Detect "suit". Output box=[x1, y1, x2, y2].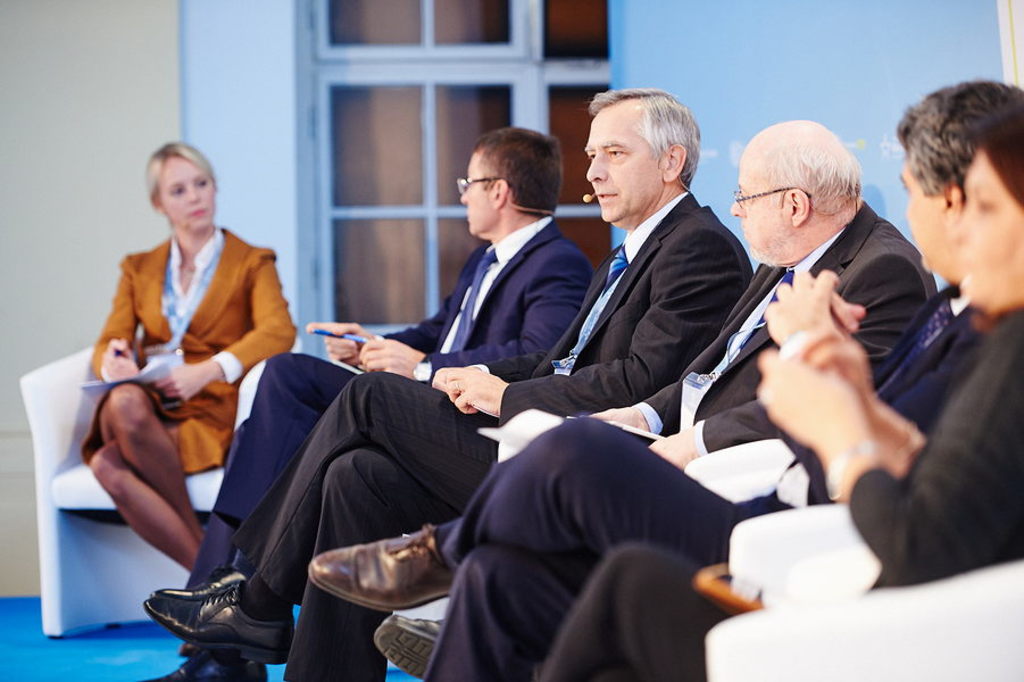
box=[528, 303, 1023, 681].
